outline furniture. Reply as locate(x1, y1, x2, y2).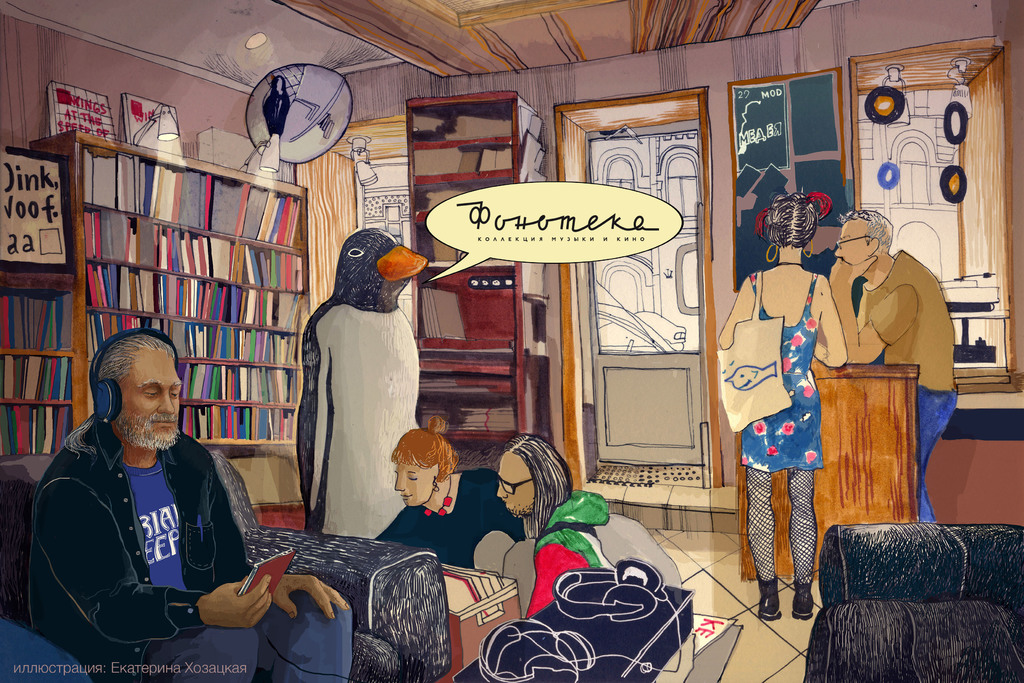
locate(0, 449, 447, 682).
